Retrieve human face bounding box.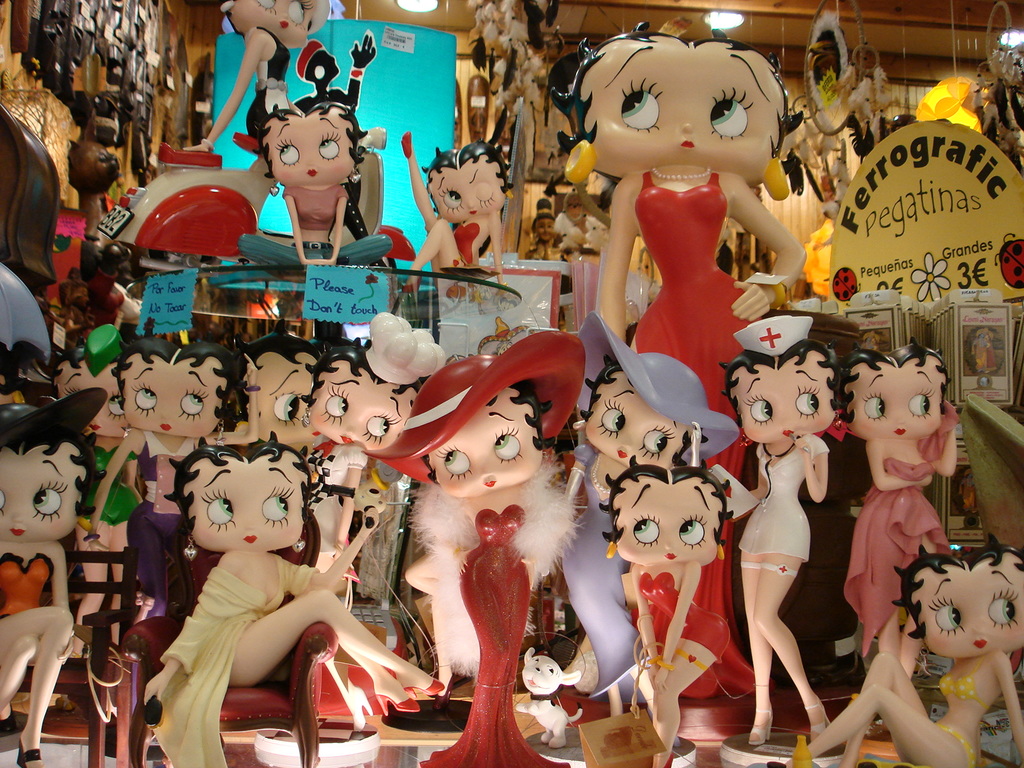
Bounding box: Rect(587, 364, 686, 460).
